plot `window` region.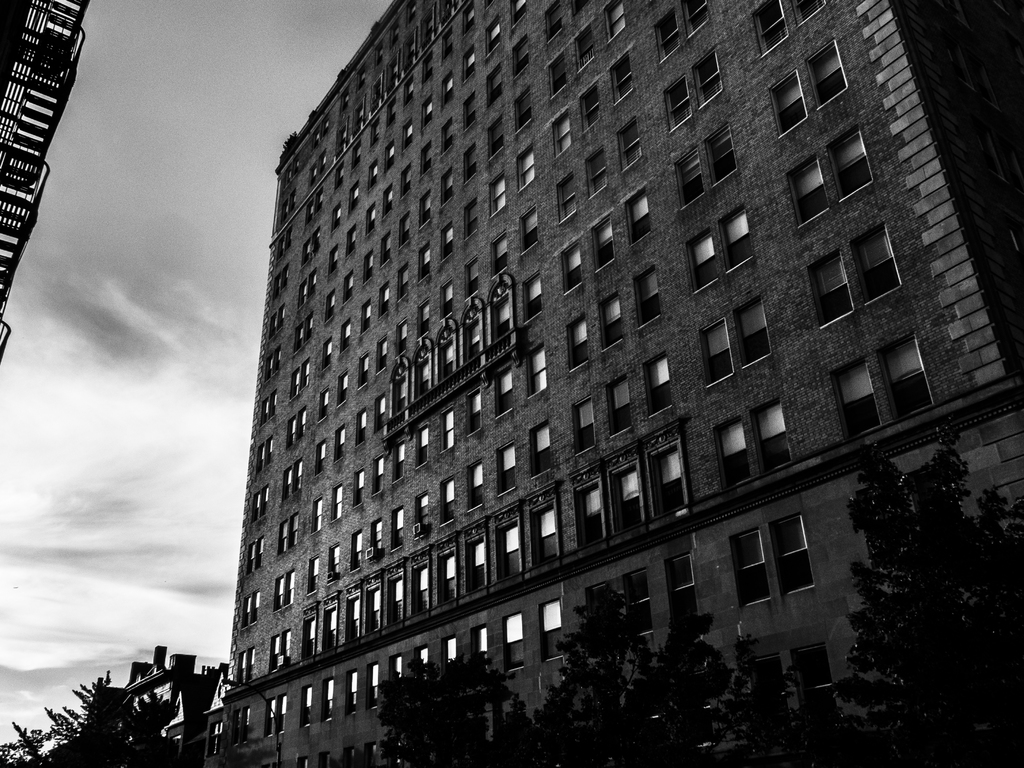
Plotted at [left=829, top=352, right=883, bottom=442].
